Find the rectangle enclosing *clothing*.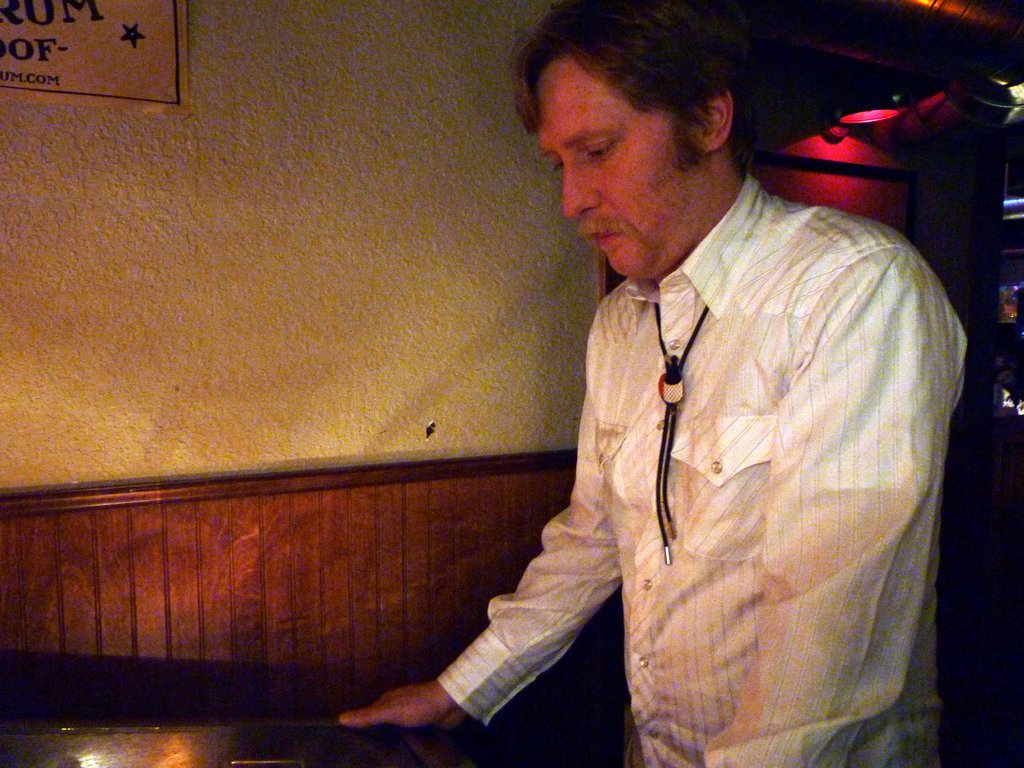
481, 164, 987, 742.
